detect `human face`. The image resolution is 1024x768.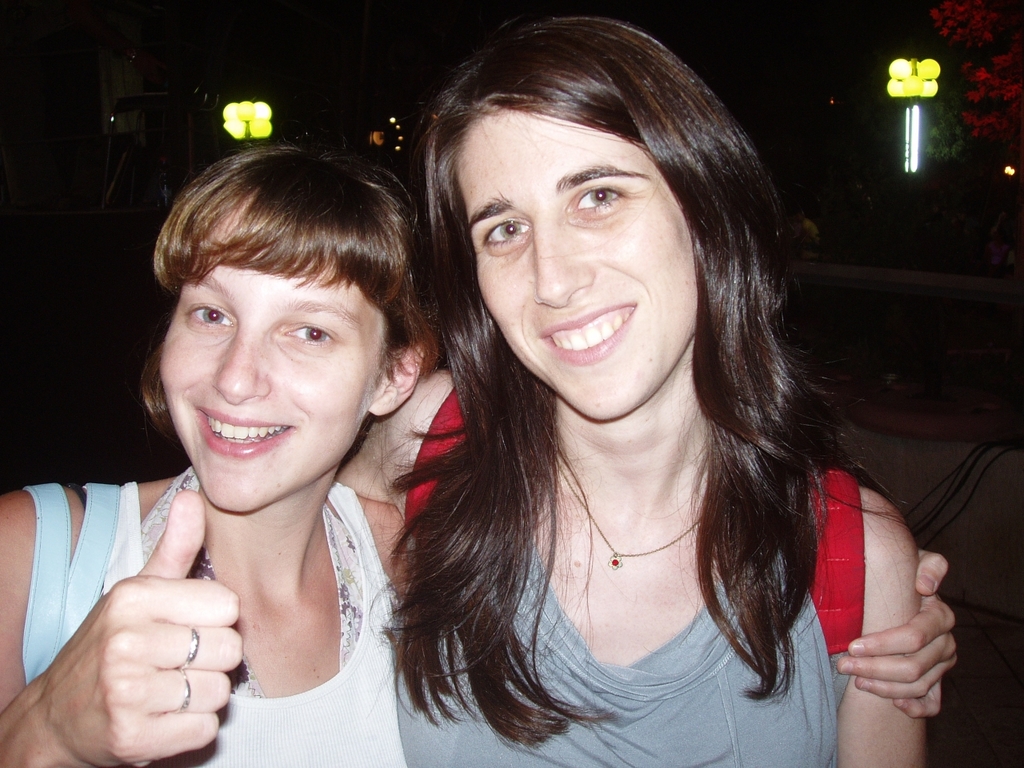
[left=160, top=190, right=386, bottom=510].
